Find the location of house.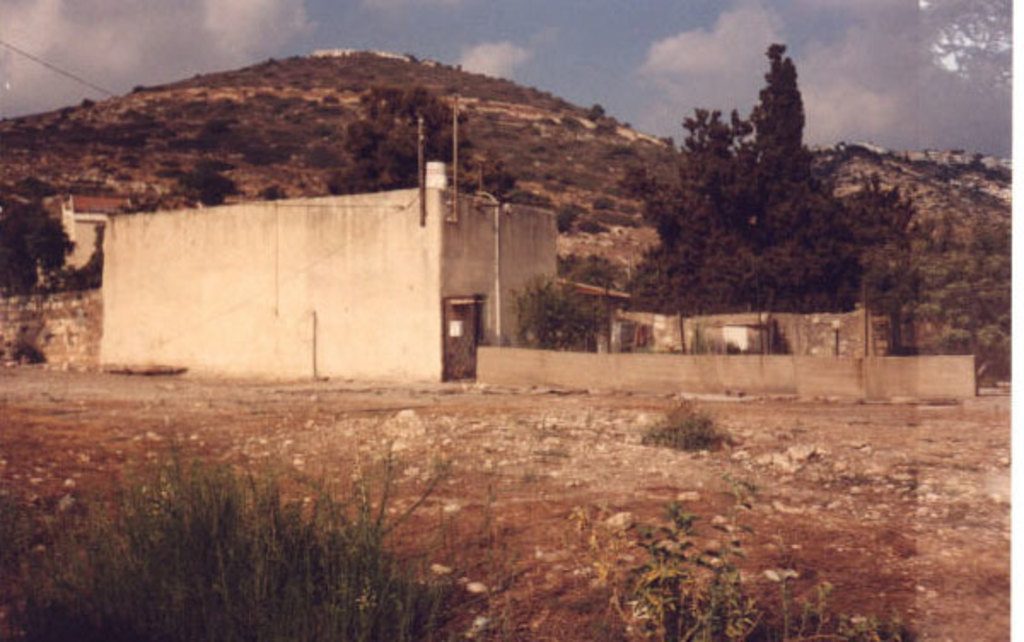
Location: bbox=[707, 304, 788, 362].
